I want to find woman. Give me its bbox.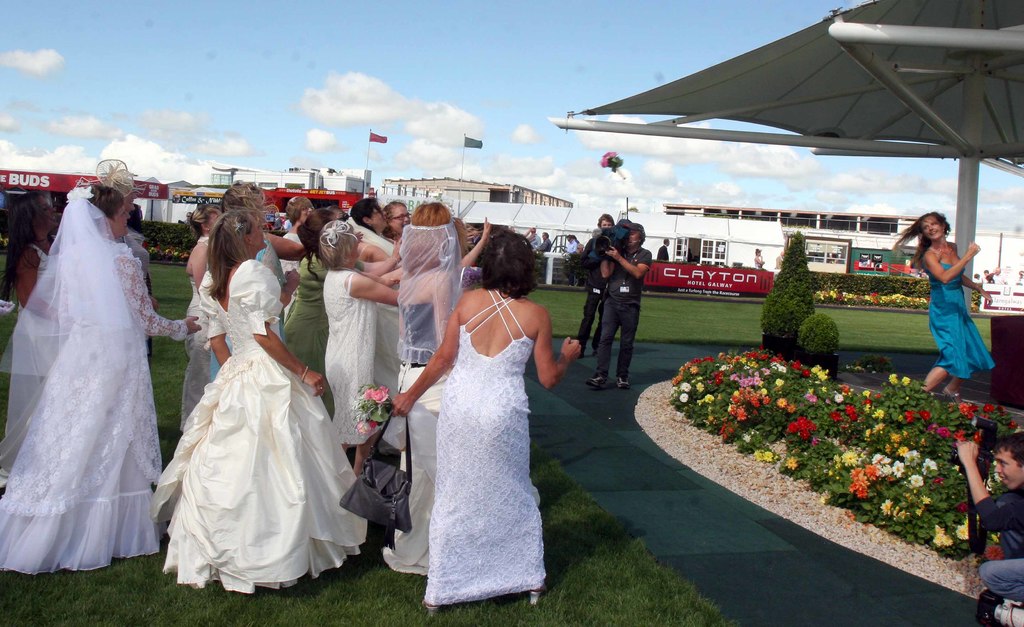
{"left": 326, "top": 214, "right": 444, "bottom": 471}.
